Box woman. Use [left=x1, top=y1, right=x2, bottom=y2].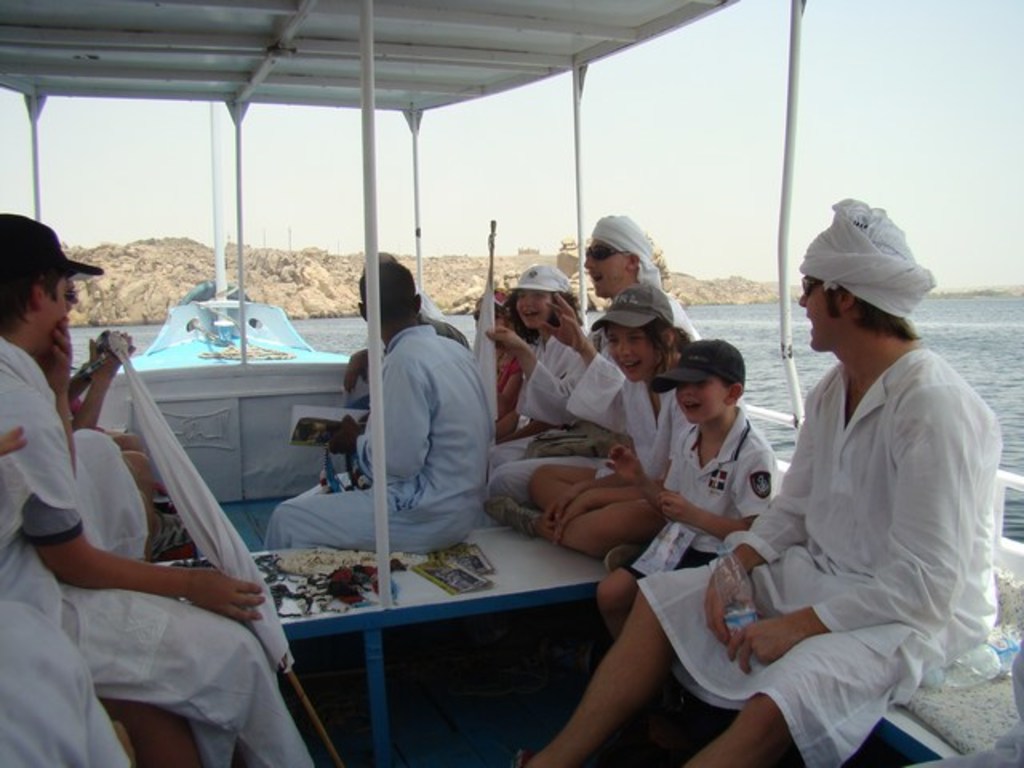
[left=470, top=285, right=520, bottom=421].
